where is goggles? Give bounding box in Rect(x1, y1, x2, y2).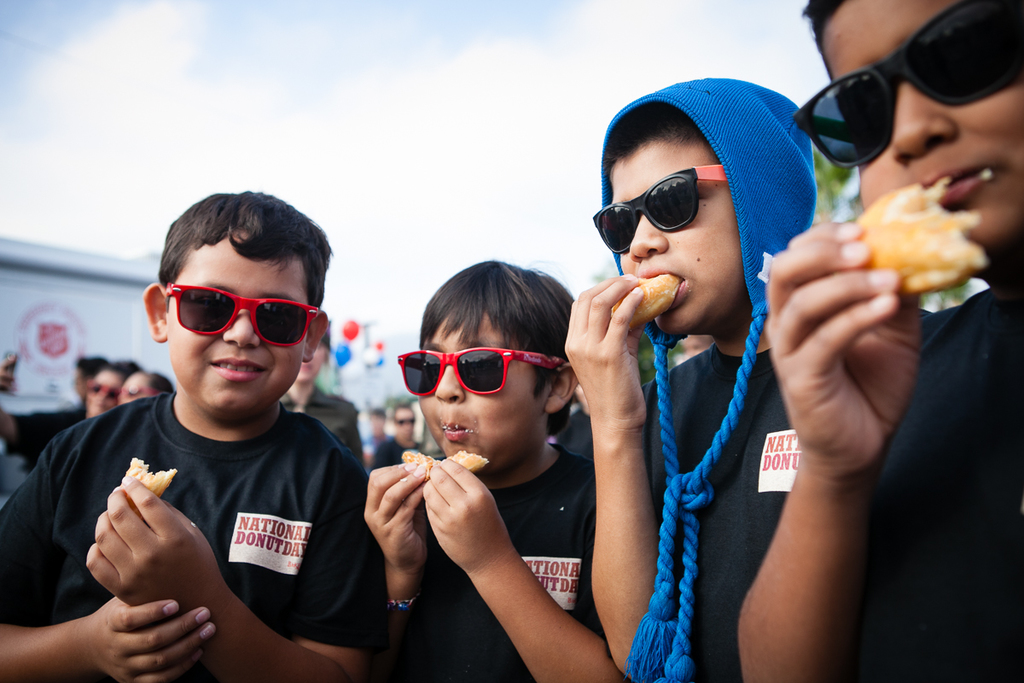
Rect(163, 281, 324, 356).
